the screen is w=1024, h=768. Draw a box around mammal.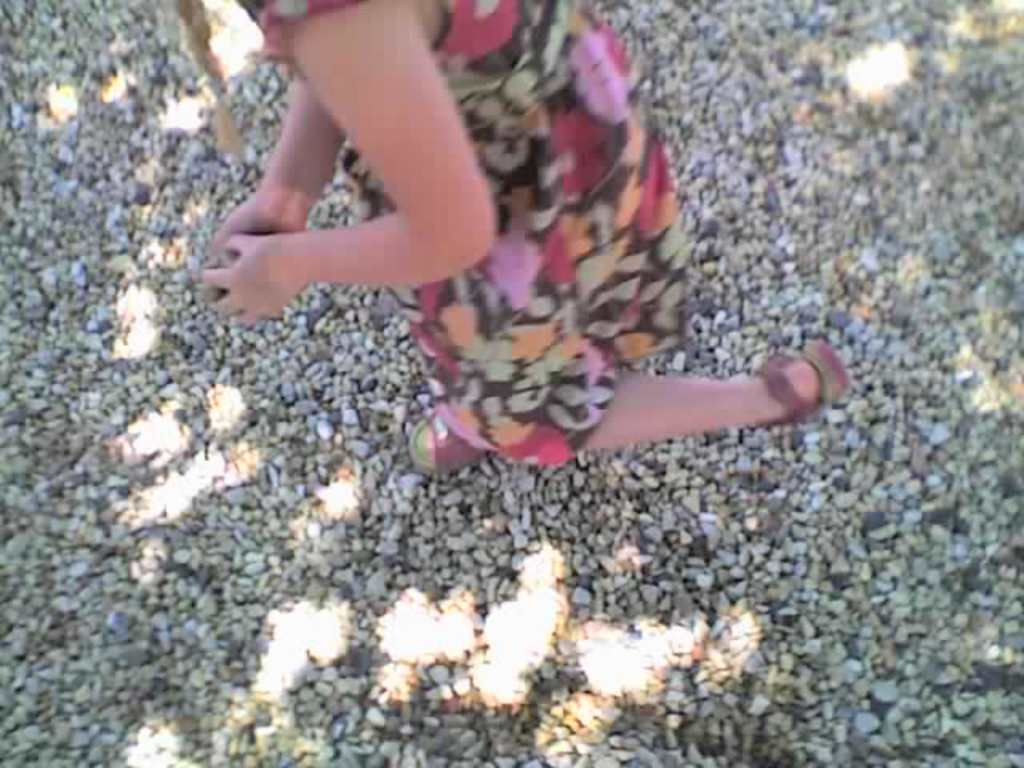
<region>173, 43, 882, 501</region>.
